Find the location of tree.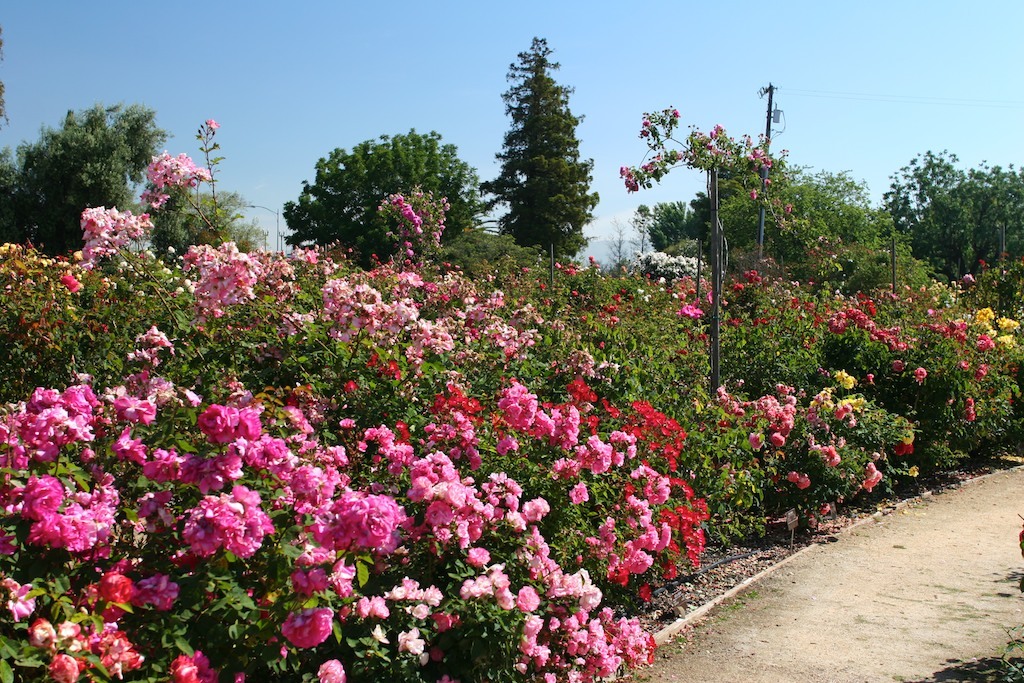
Location: rect(646, 140, 926, 280).
